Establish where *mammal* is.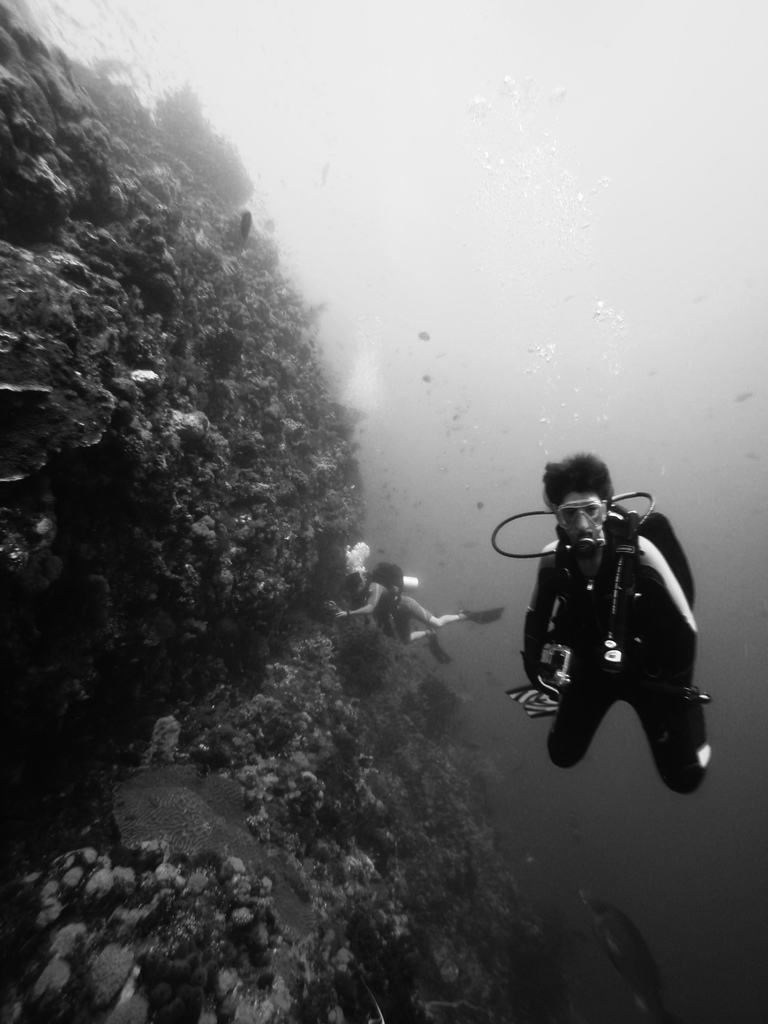
Established at (left=520, top=442, right=712, bottom=790).
